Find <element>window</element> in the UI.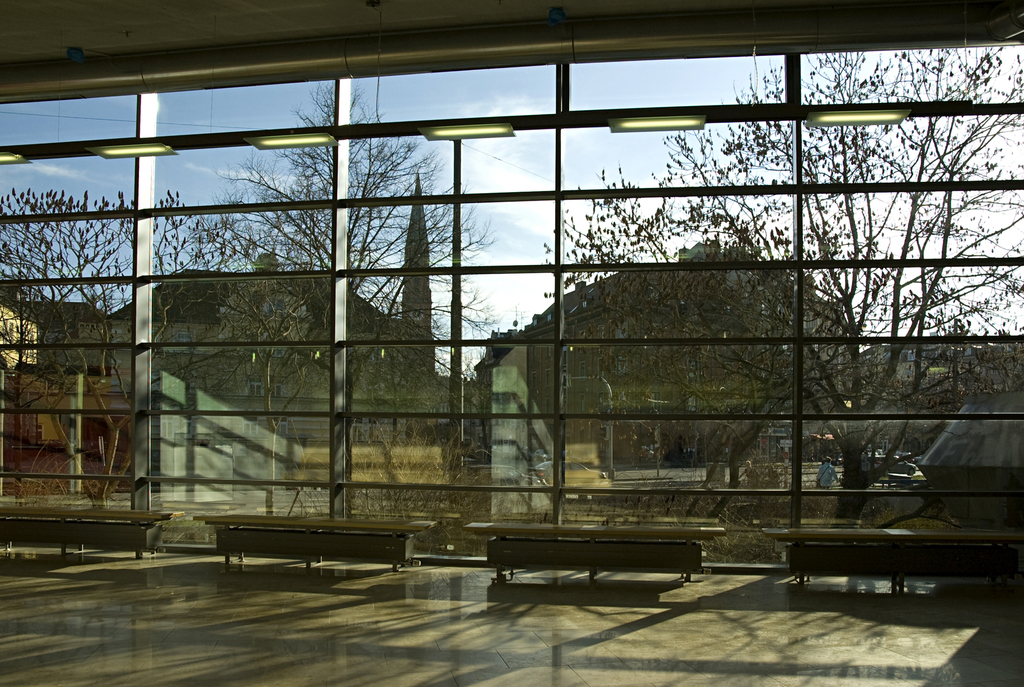
UI element at (599, 326, 606, 346).
